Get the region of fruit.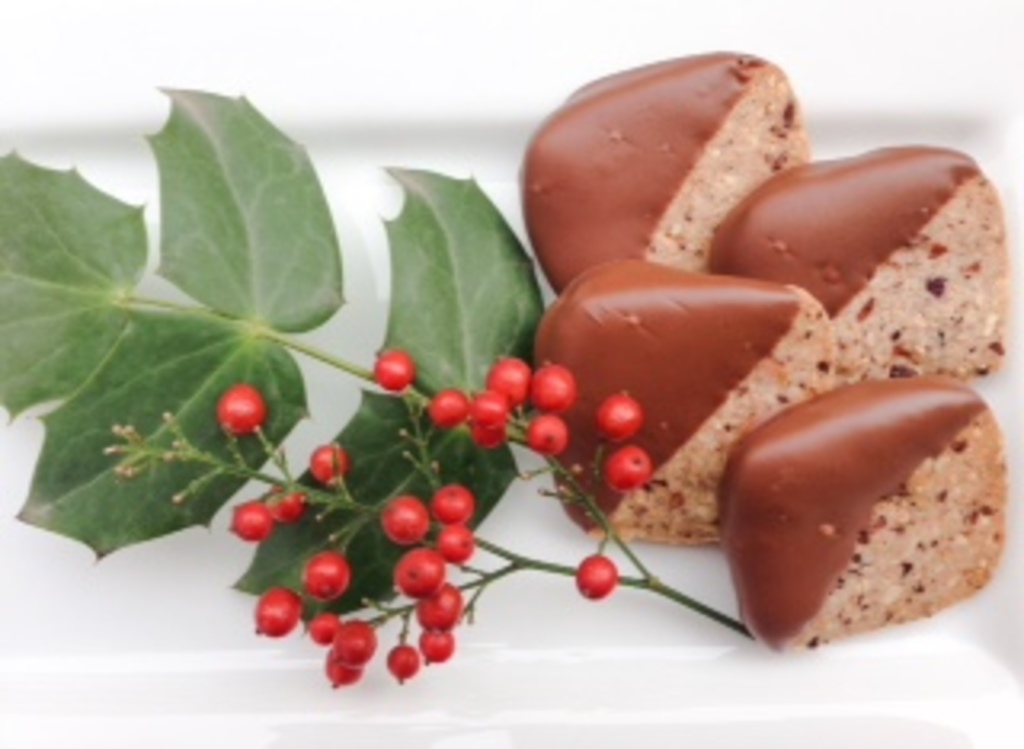
bbox=(301, 547, 352, 602).
